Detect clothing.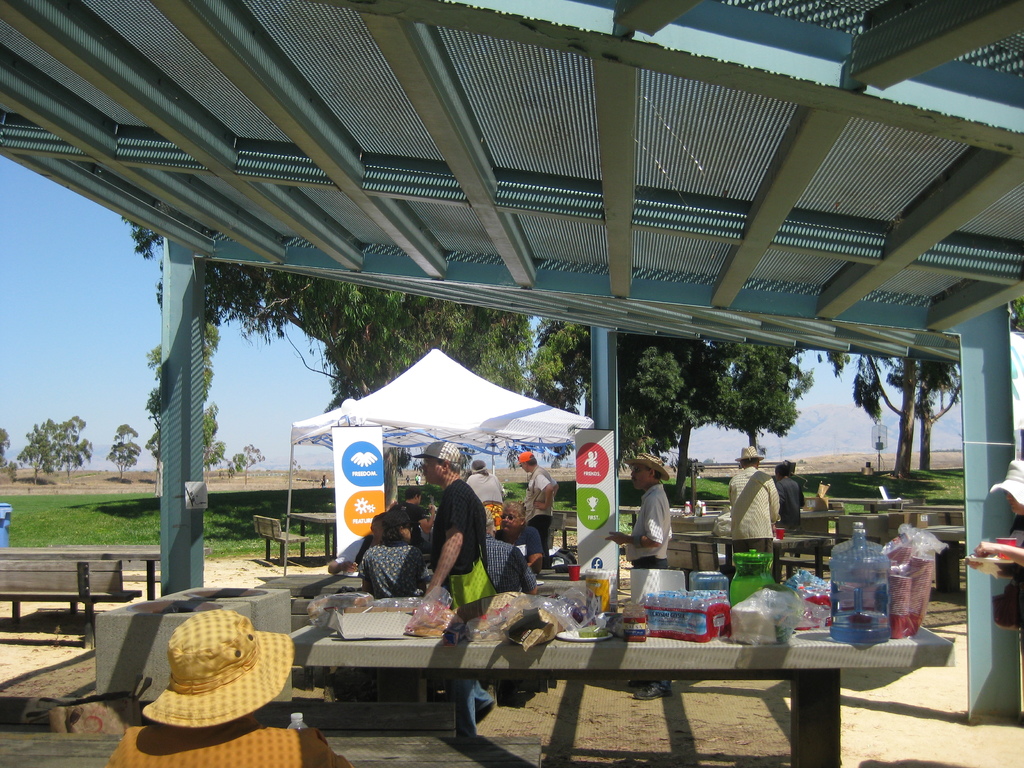
Detected at (left=992, top=513, right=1023, bottom=629).
